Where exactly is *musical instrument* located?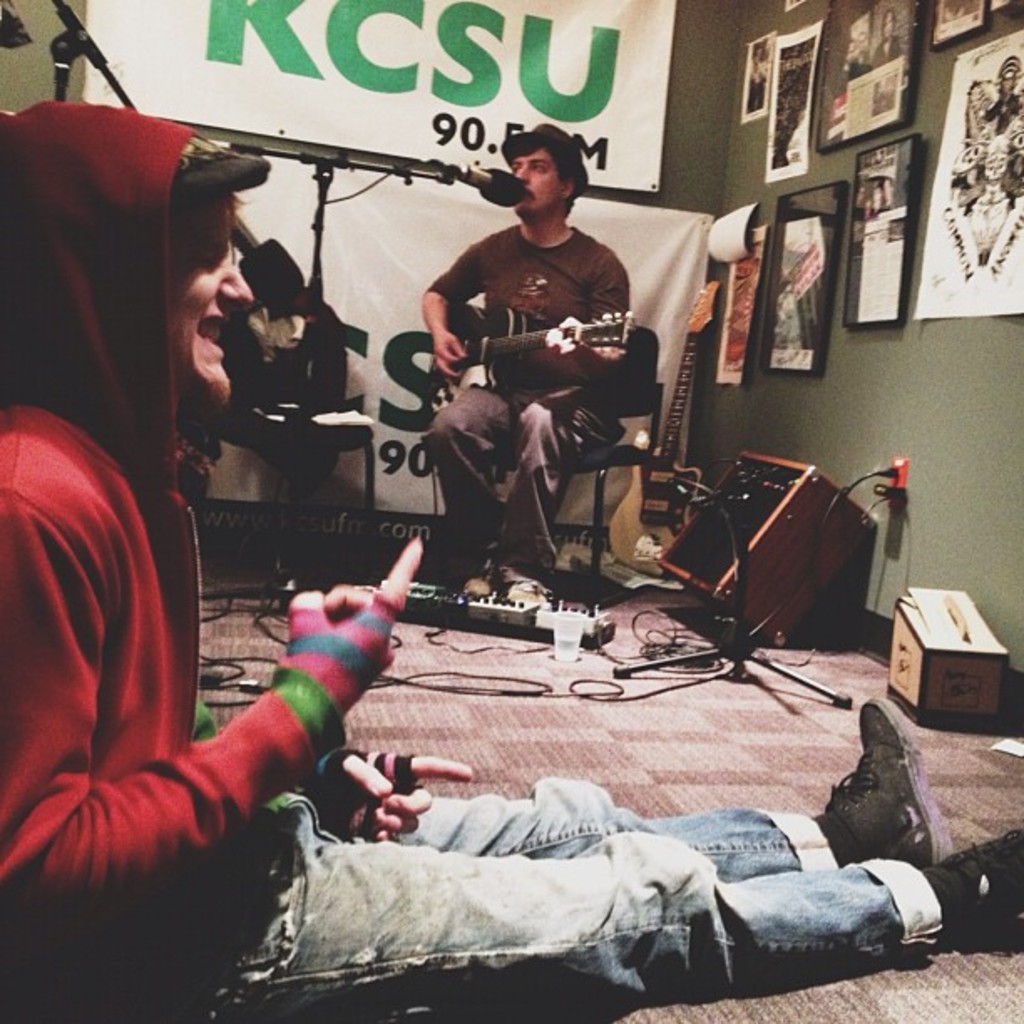
Its bounding box is (x1=430, y1=303, x2=637, y2=410).
